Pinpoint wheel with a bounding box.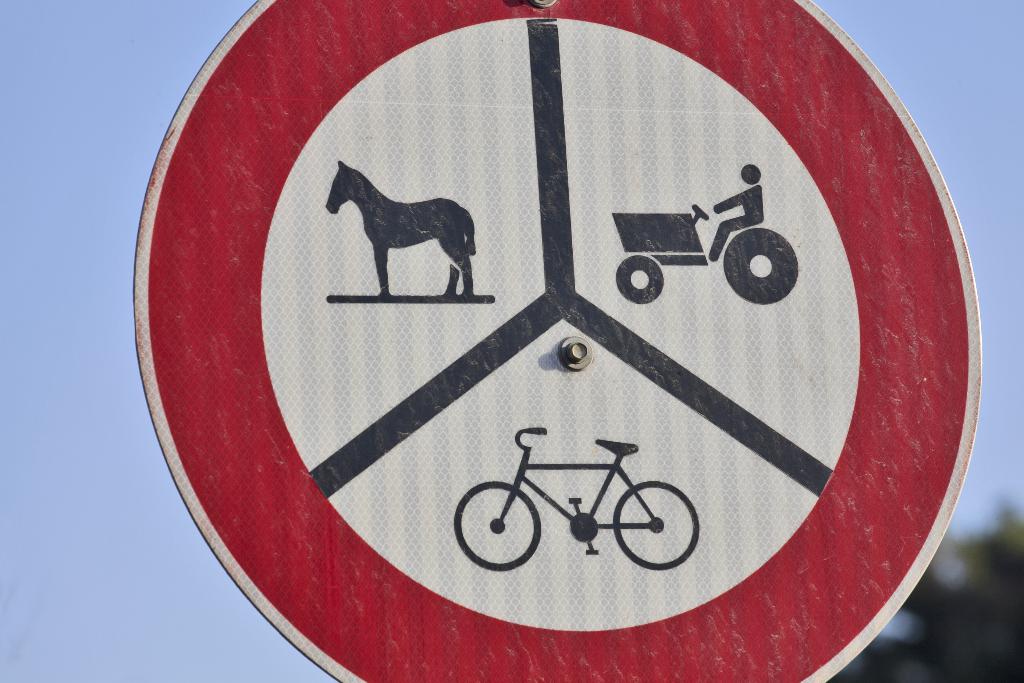
BBox(726, 227, 799, 304).
